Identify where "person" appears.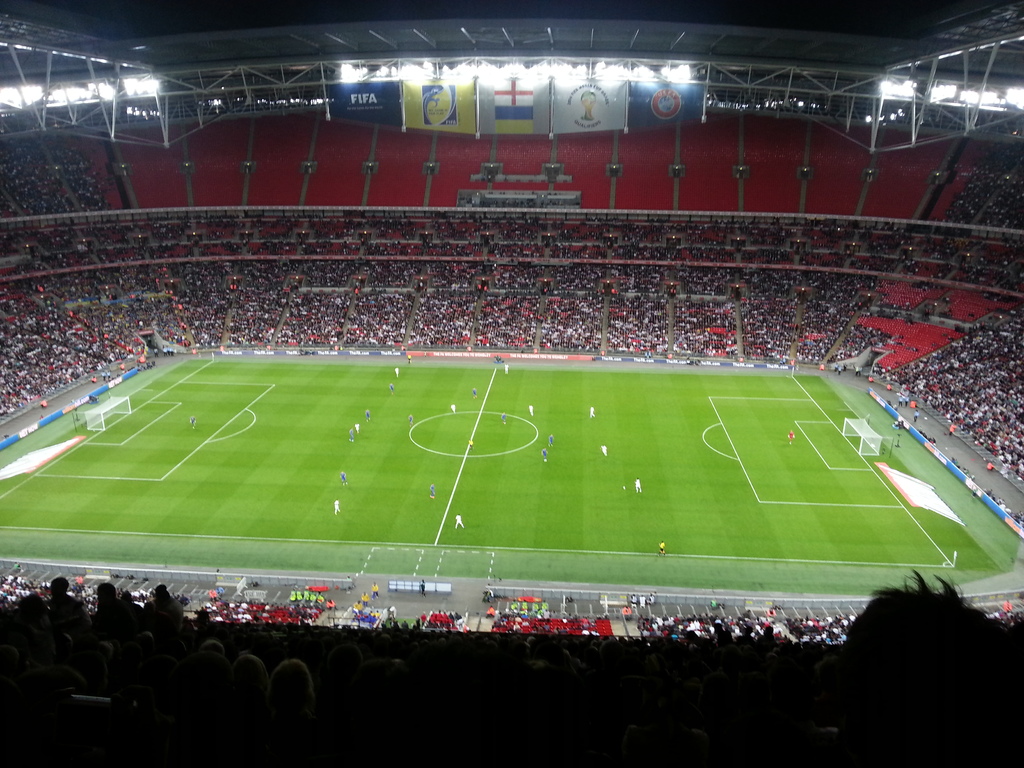
Appears at locate(339, 470, 350, 484).
